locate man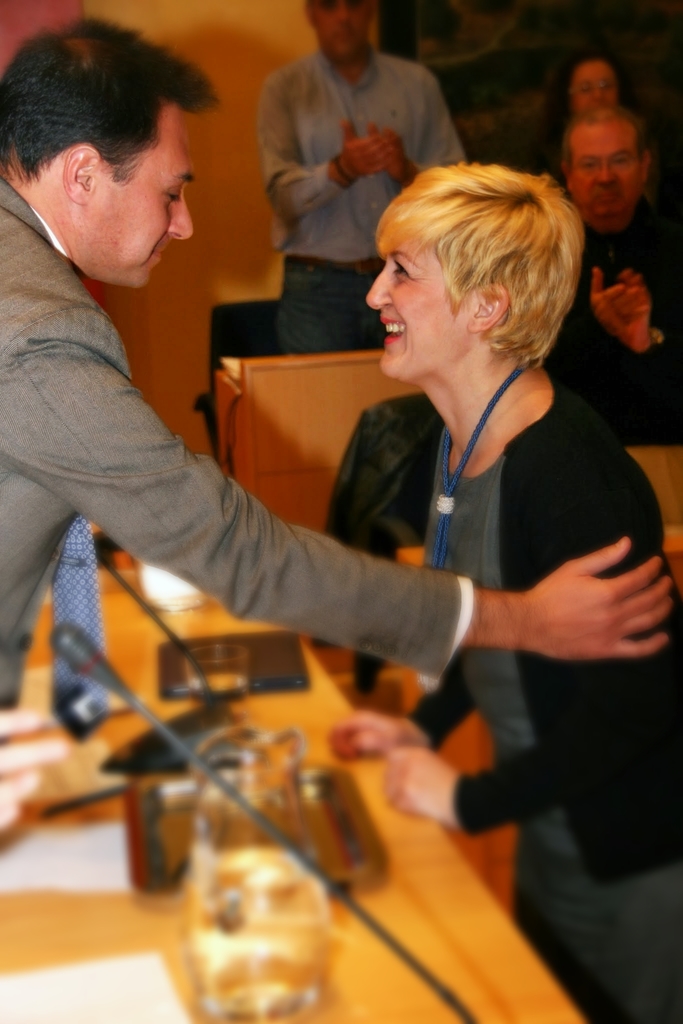
(257, 0, 467, 356)
